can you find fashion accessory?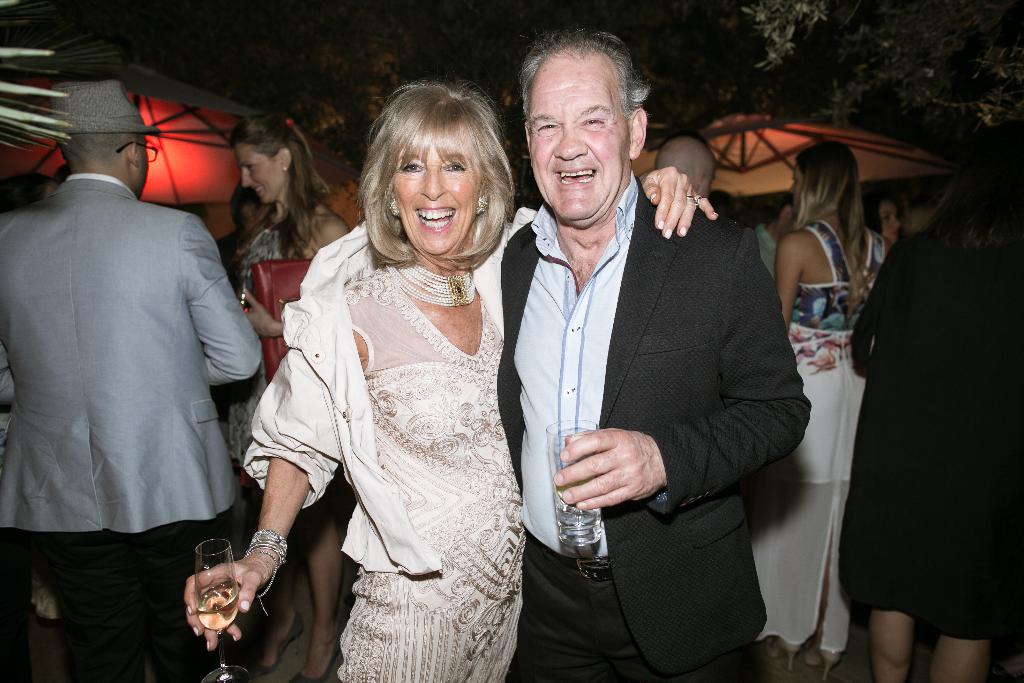
Yes, bounding box: 476/193/492/213.
